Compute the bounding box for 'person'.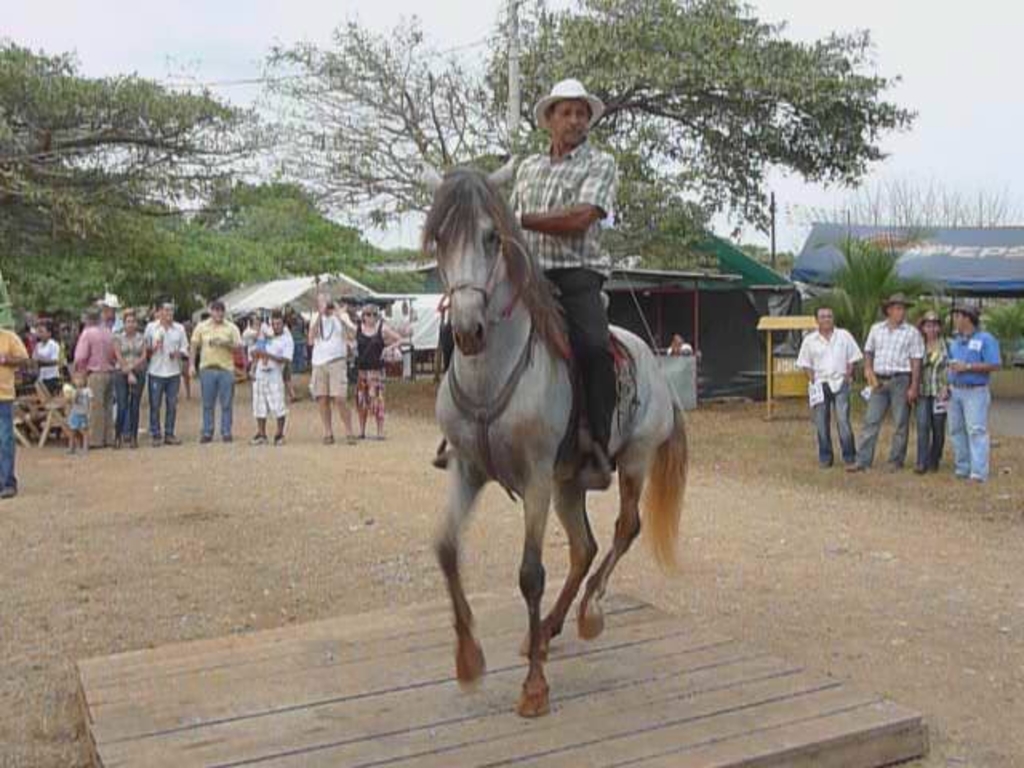
[27, 312, 66, 400].
